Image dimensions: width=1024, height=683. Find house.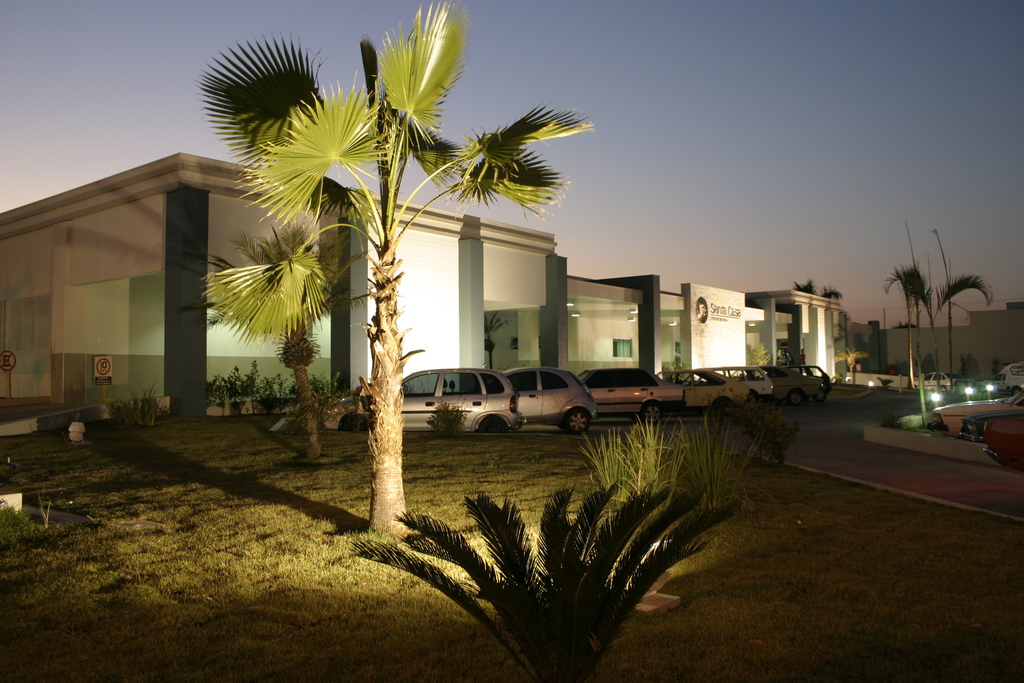
detection(556, 277, 845, 394).
